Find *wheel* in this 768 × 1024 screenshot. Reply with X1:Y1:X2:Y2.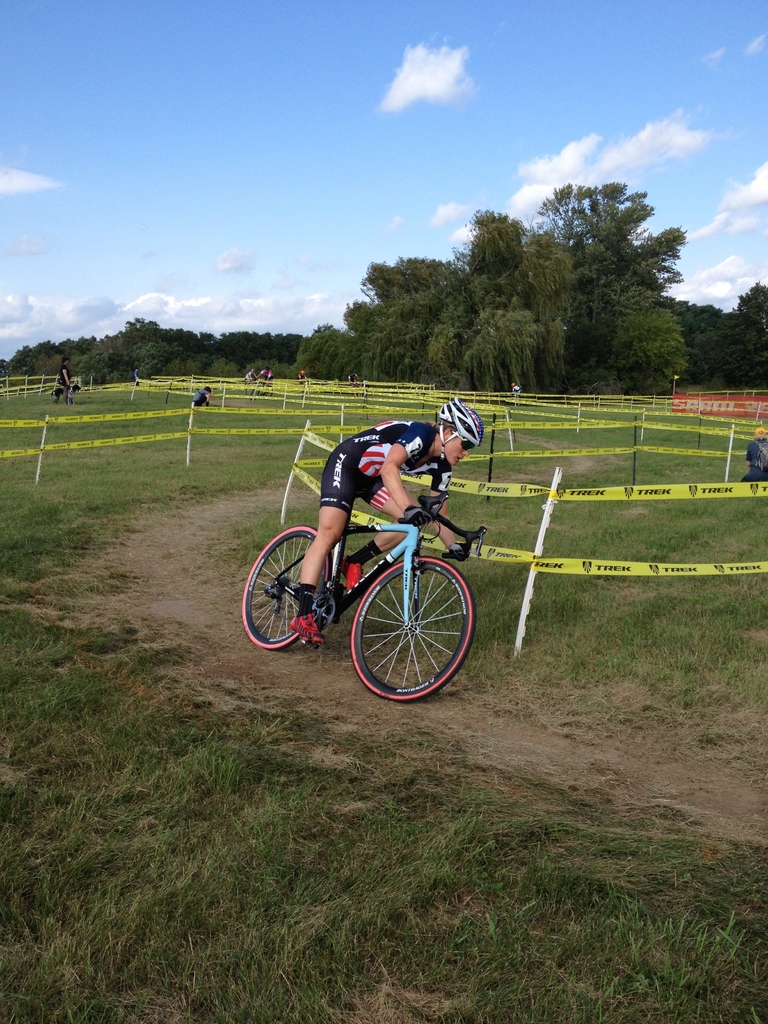
240:525:315:644.
